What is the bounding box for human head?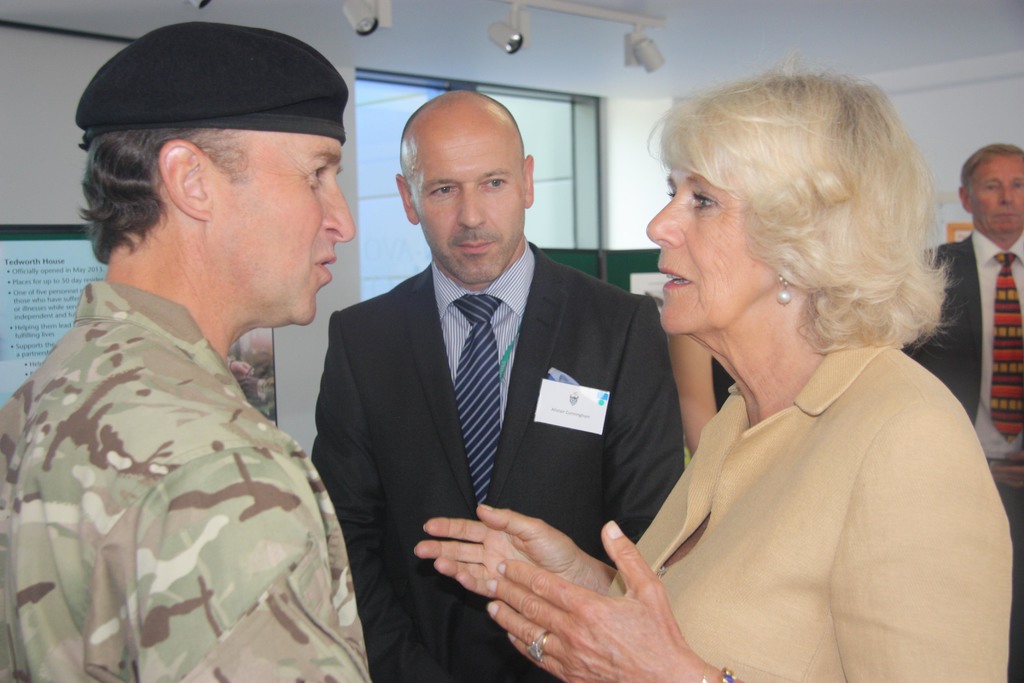
[959, 138, 1023, 238].
